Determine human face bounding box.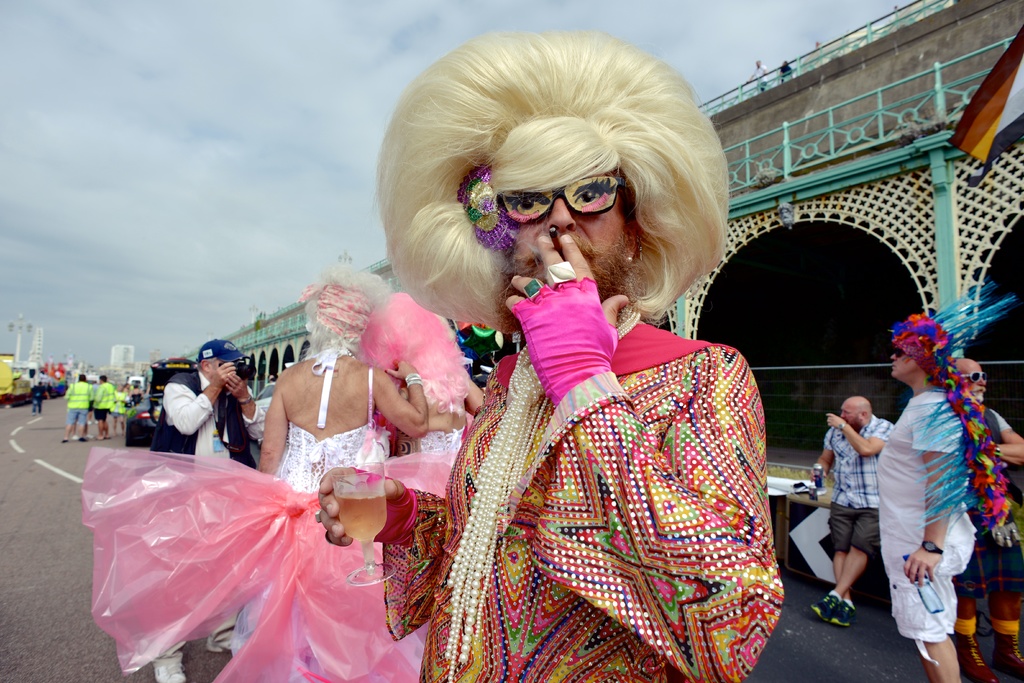
Determined: 963/362/982/400.
